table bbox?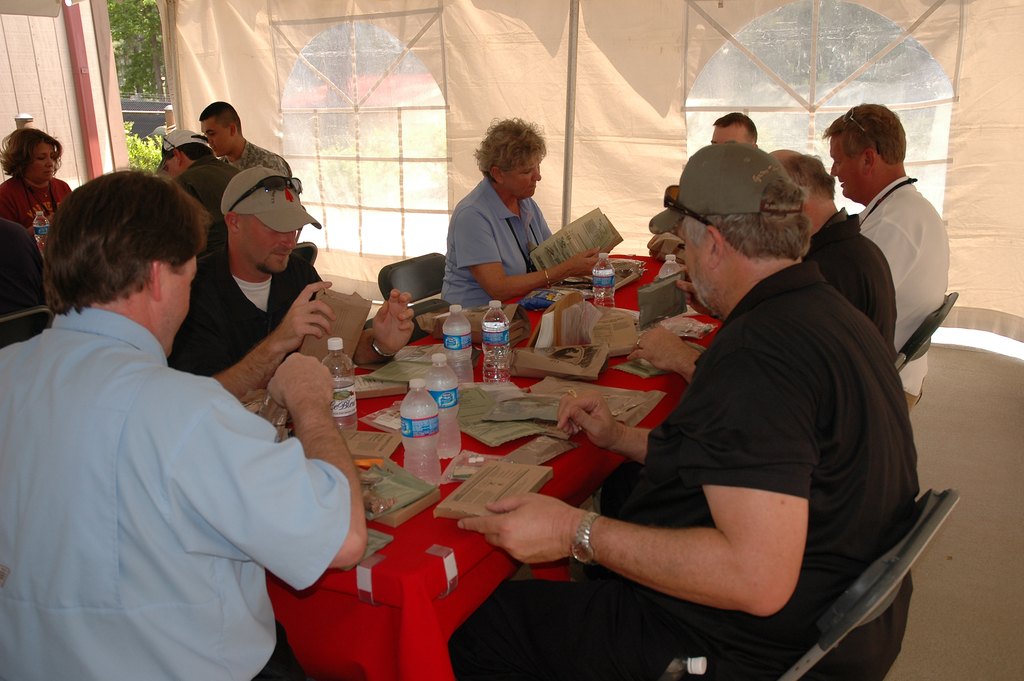
(212,243,722,680)
